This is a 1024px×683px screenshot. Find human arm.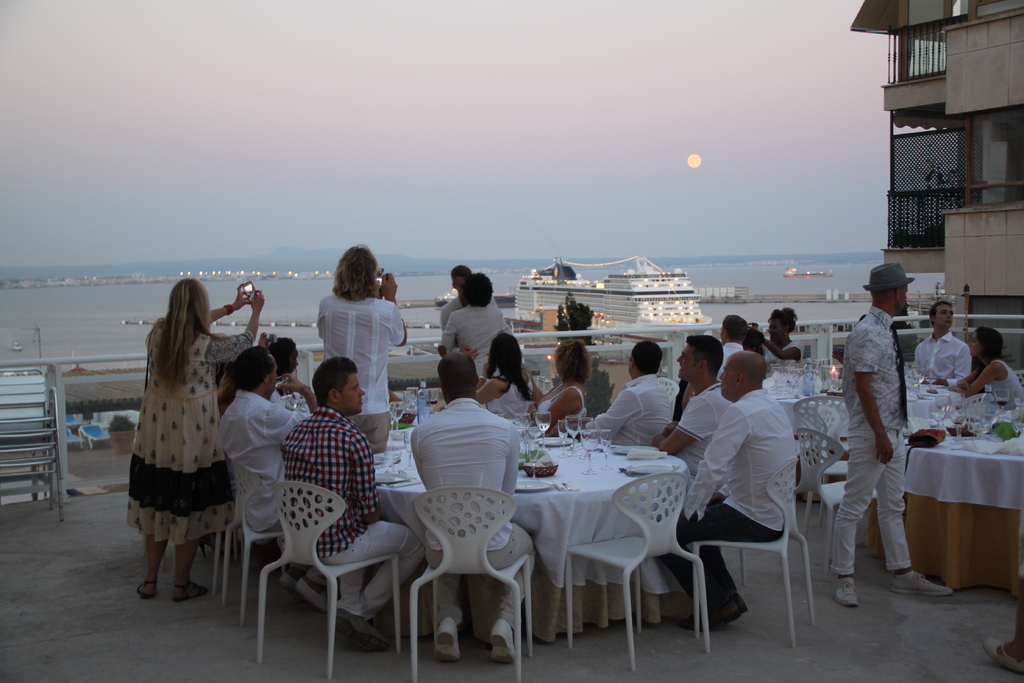
Bounding box: <box>435,313,460,353</box>.
